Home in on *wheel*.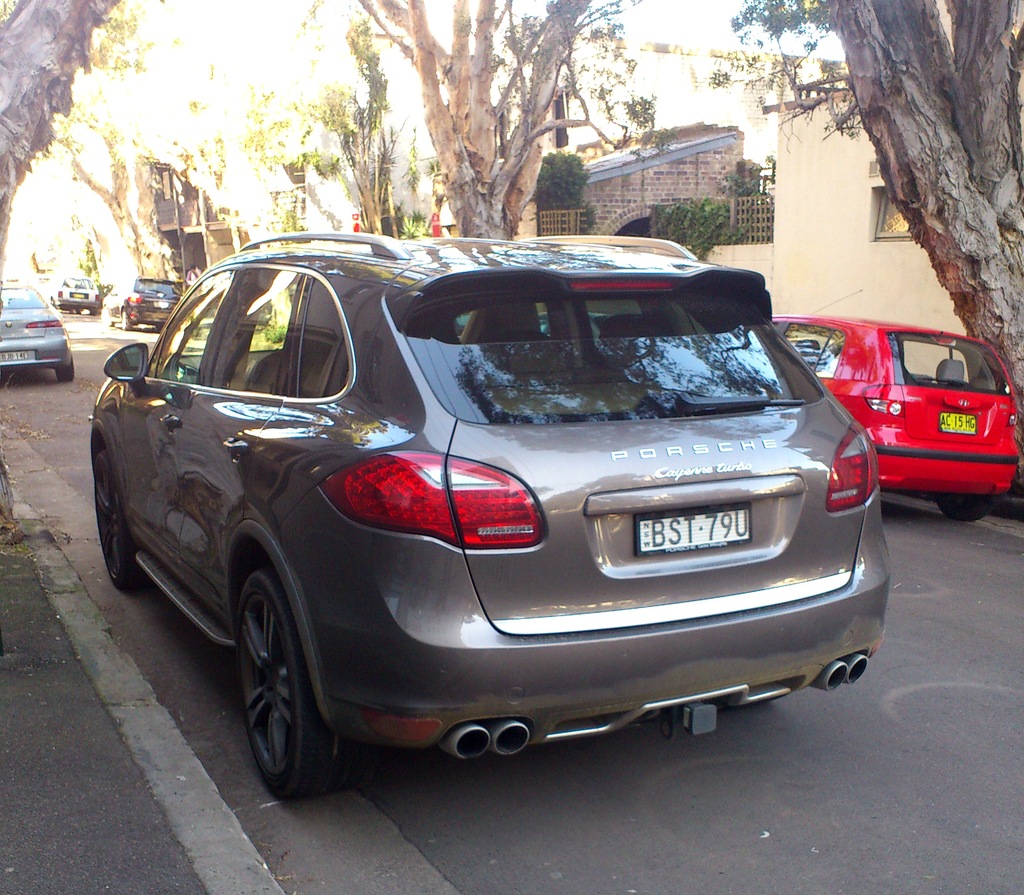
Homed in at {"left": 98, "top": 444, "right": 148, "bottom": 592}.
